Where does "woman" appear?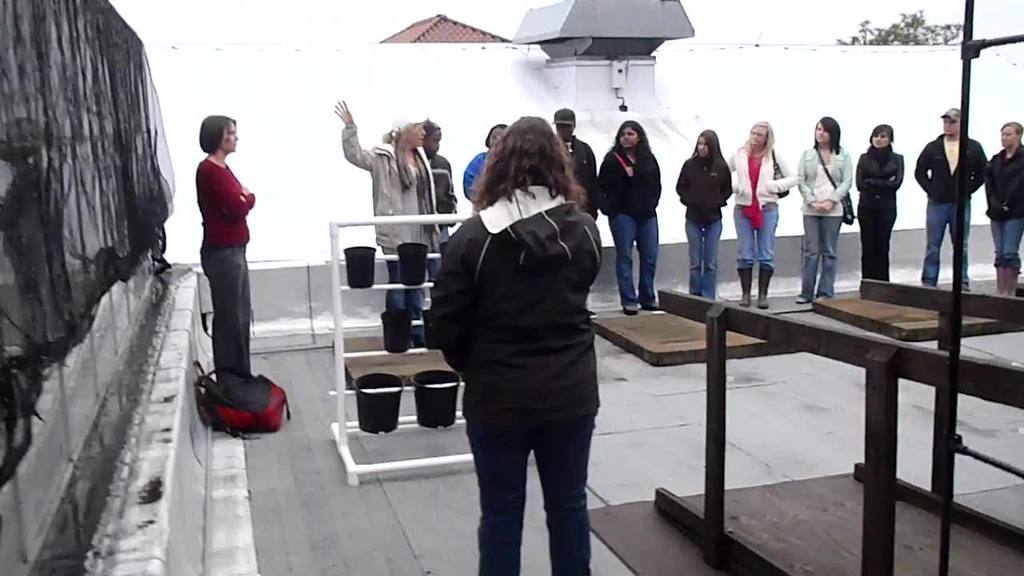
Appears at l=194, t=112, r=254, b=382.
